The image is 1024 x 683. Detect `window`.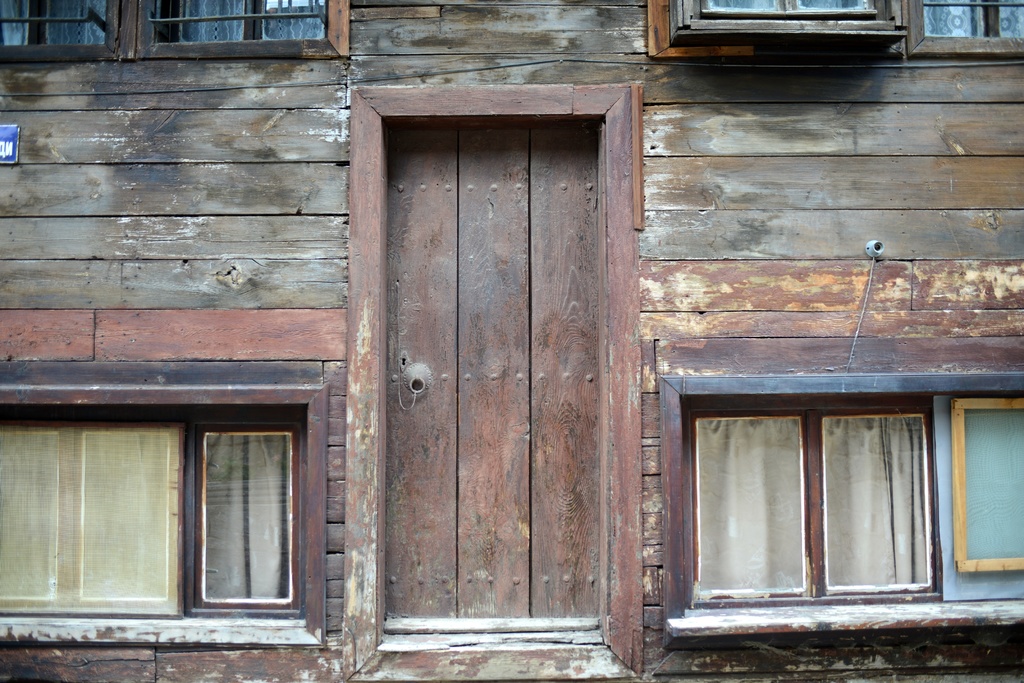
Detection: l=671, t=0, r=1023, b=54.
